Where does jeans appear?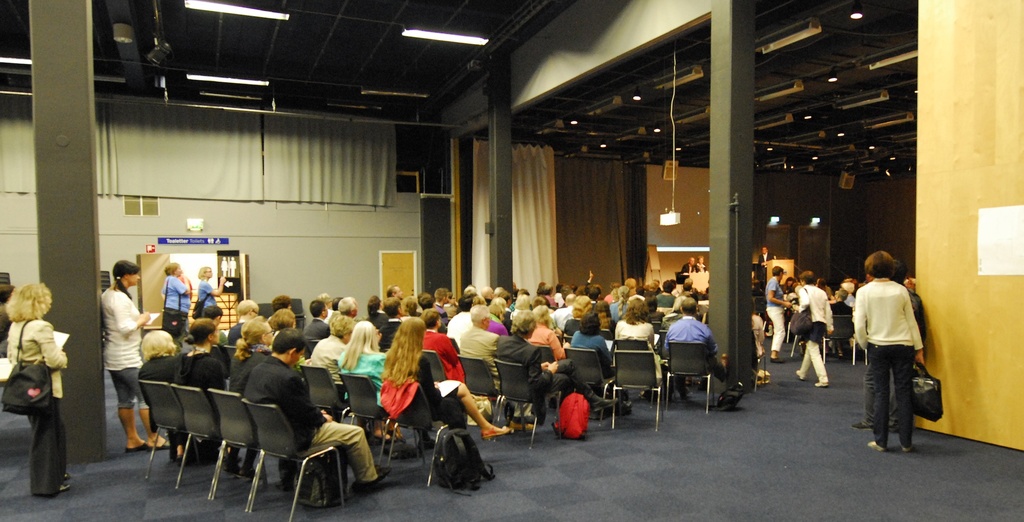
Appears at 316, 416, 373, 486.
